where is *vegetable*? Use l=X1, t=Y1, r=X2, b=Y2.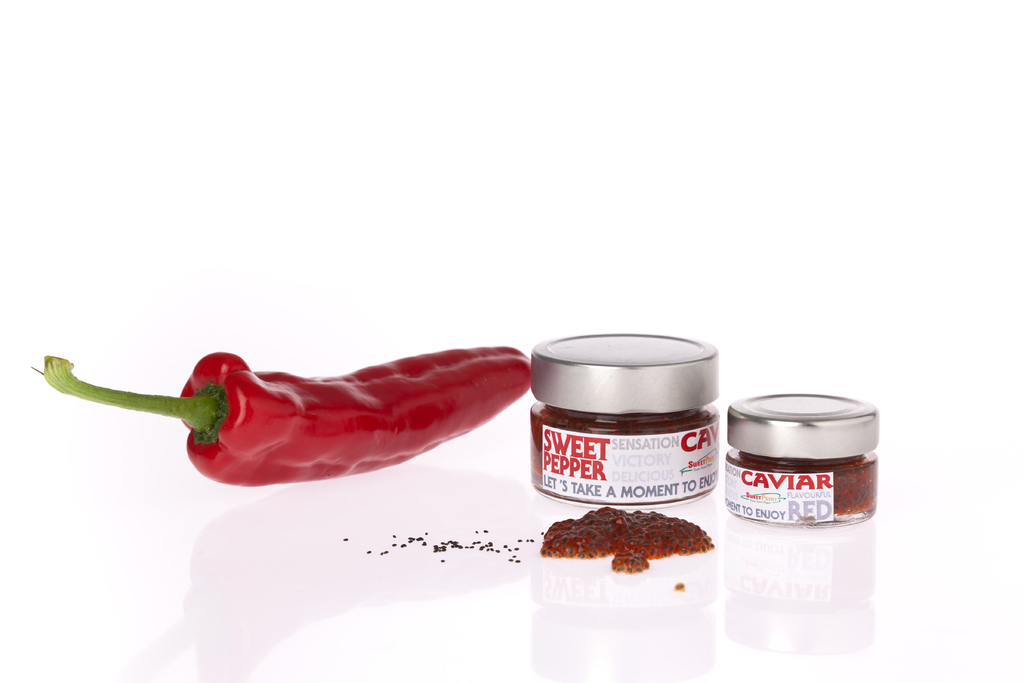
l=32, t=344, r=536, b=483.
